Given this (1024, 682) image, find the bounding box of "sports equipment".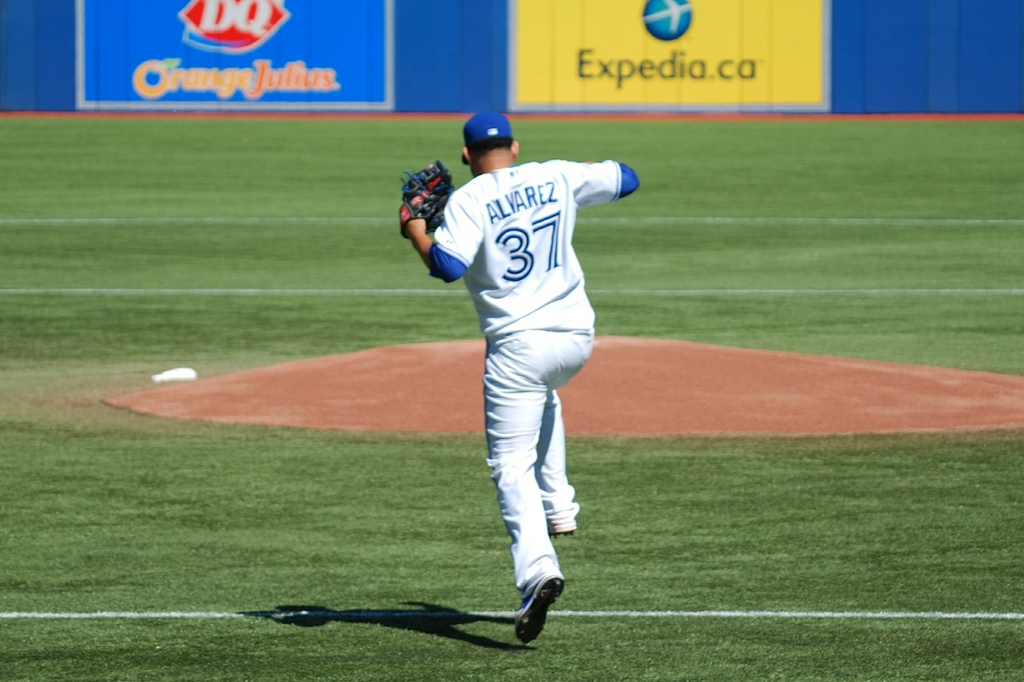
516,568,567,647.
